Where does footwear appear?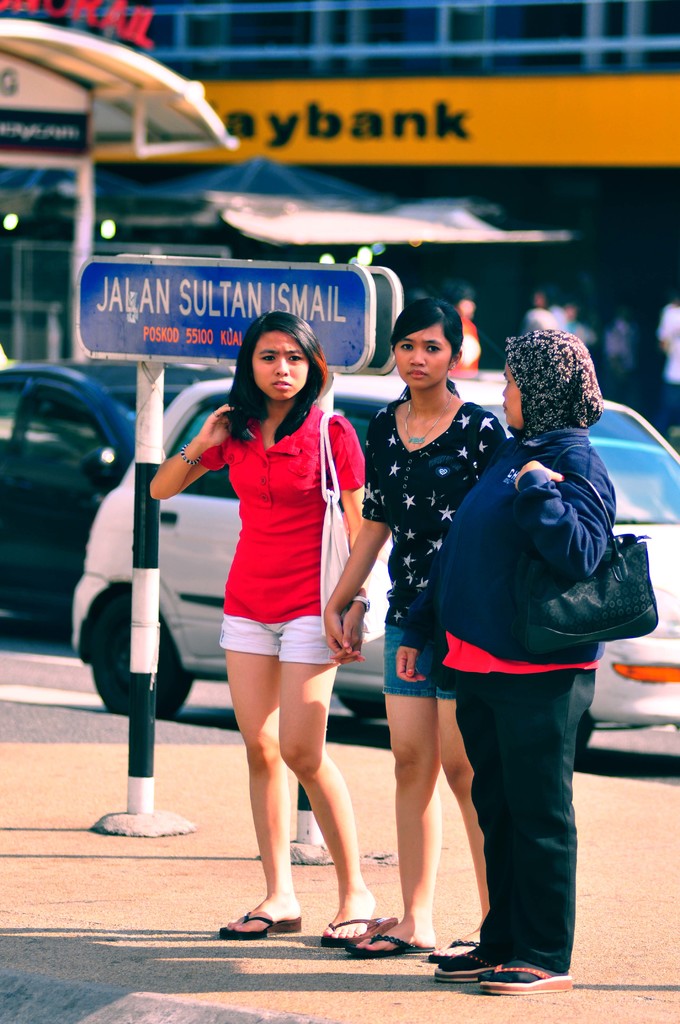
Appears at box=[476, 963, 578, 993].
